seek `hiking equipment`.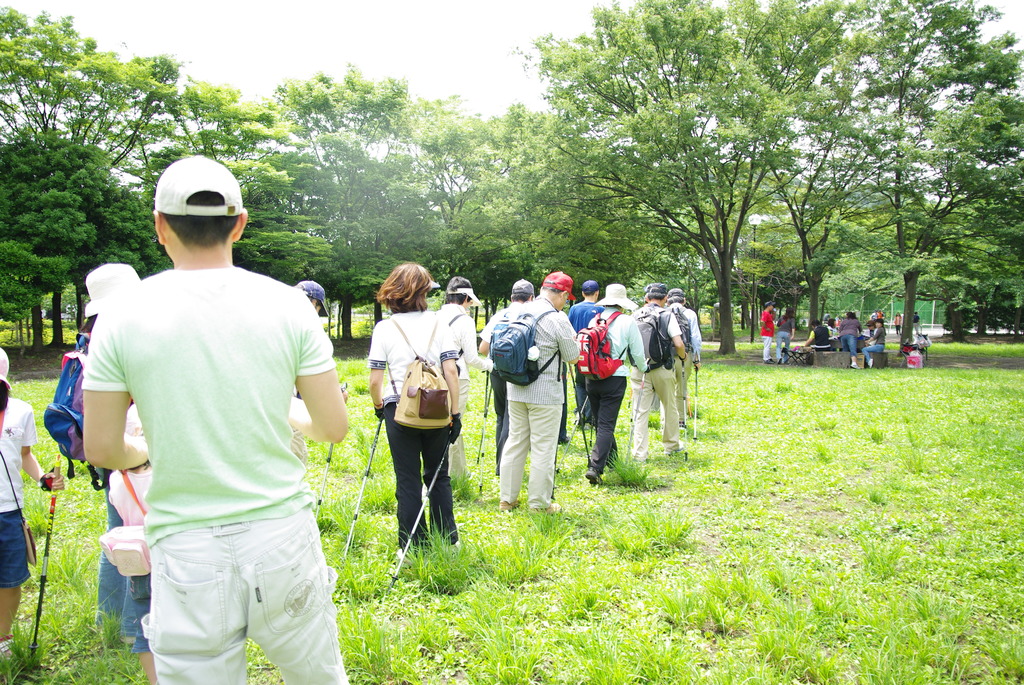
Rect(484, 366, 490, 501).
